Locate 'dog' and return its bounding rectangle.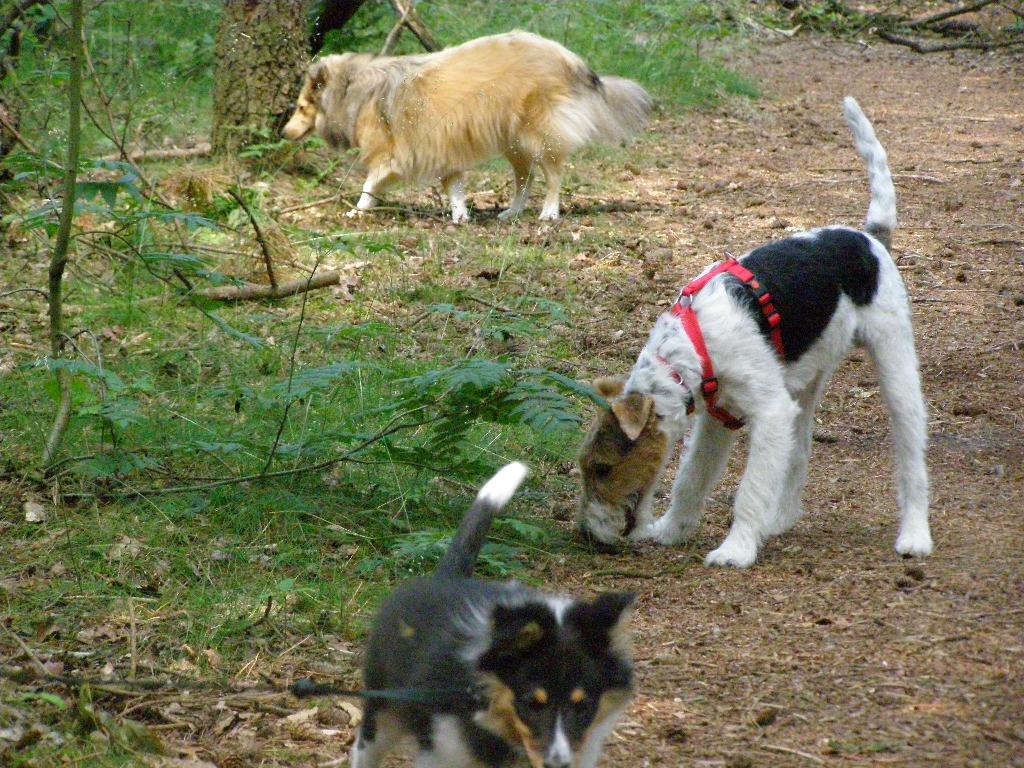
pyautogui.locateOnScreen(567, 95, 938, 569).
